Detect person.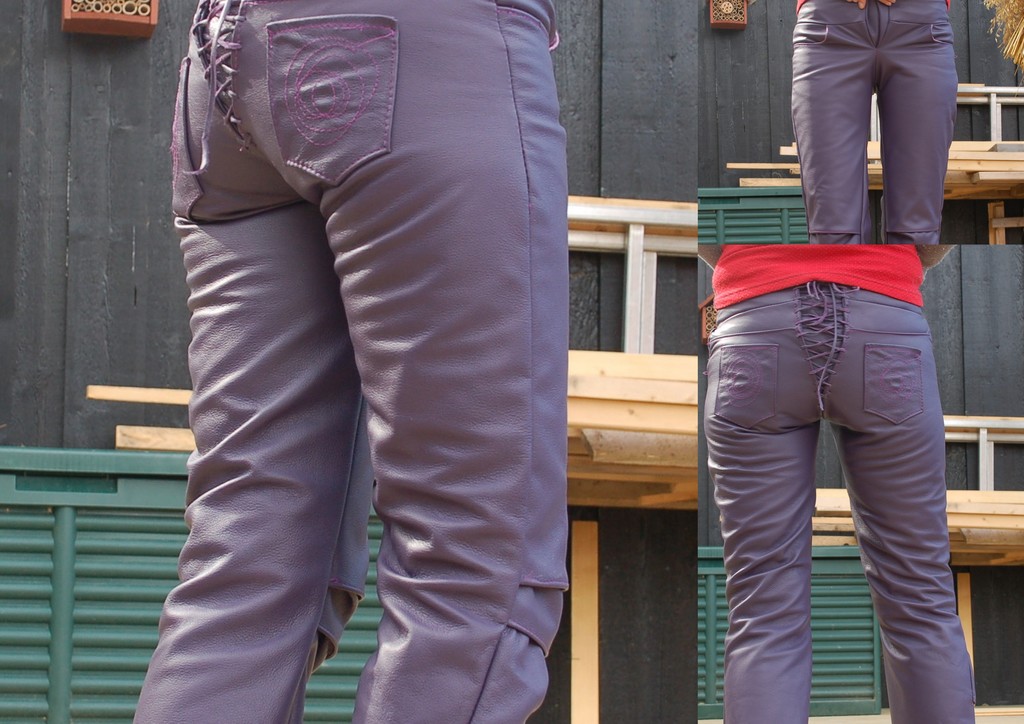
Detected at (left=796, top=0, right=963, bottom=250).
